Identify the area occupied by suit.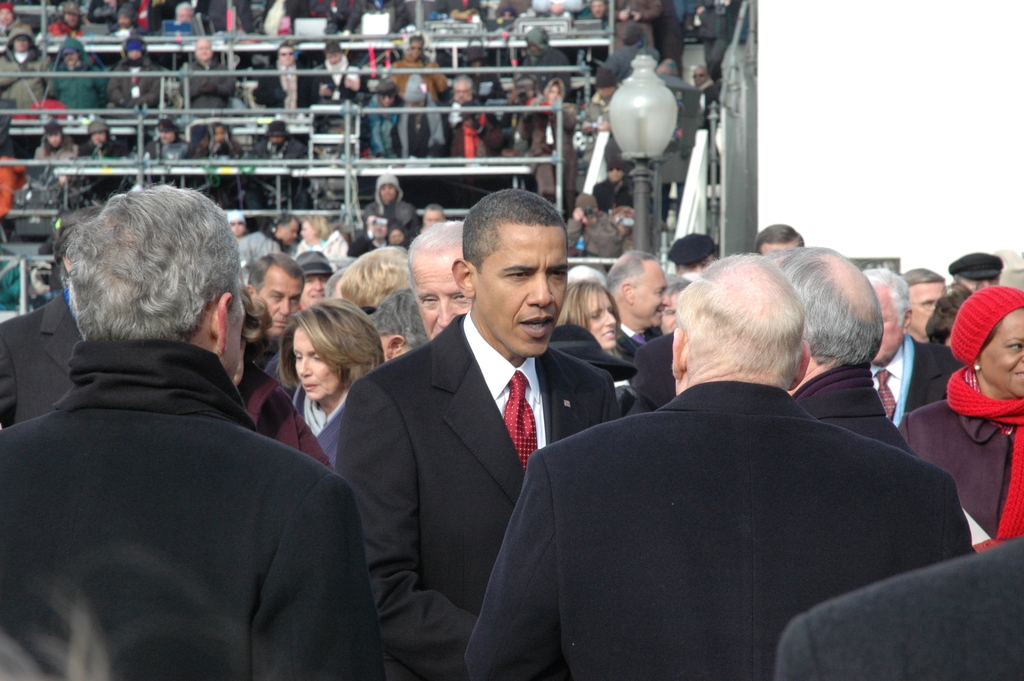
Area: 794 382 913 461.
